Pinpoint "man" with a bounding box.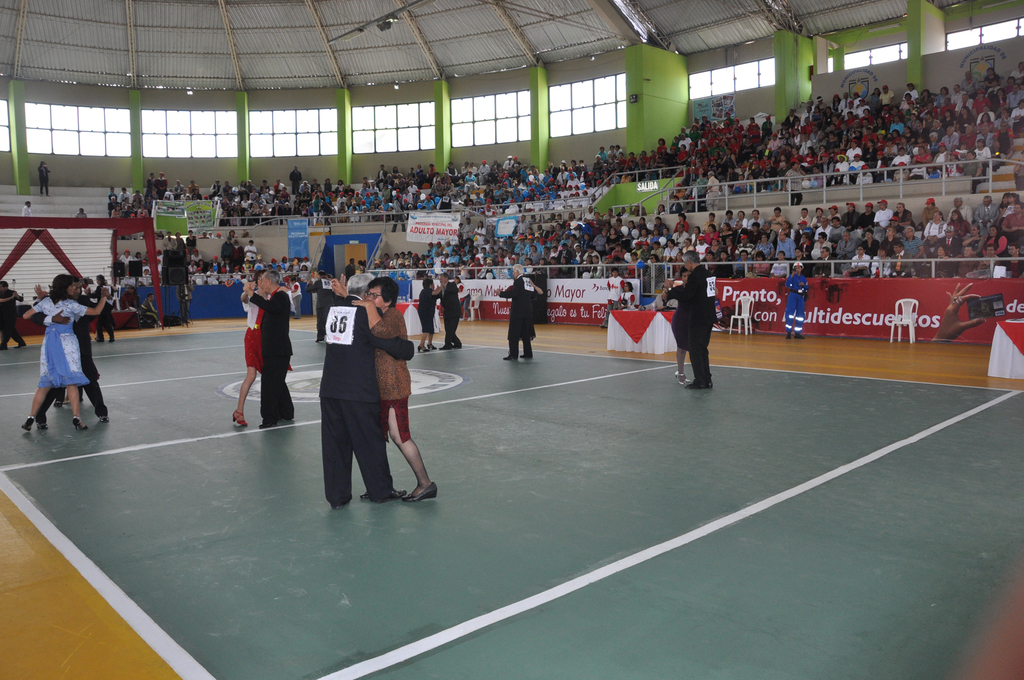
select_region(943, 227, 966, 245).
